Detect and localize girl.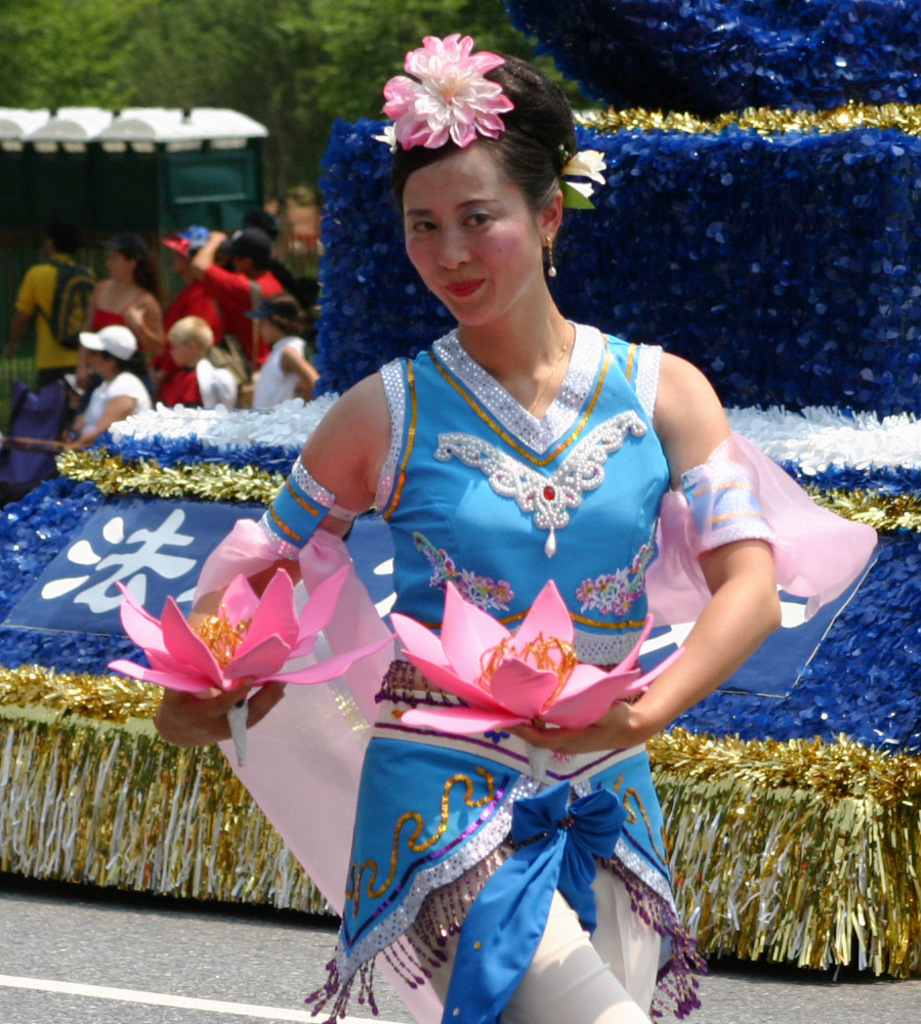
Localized at bbox=(248, 292, 326, 409).
